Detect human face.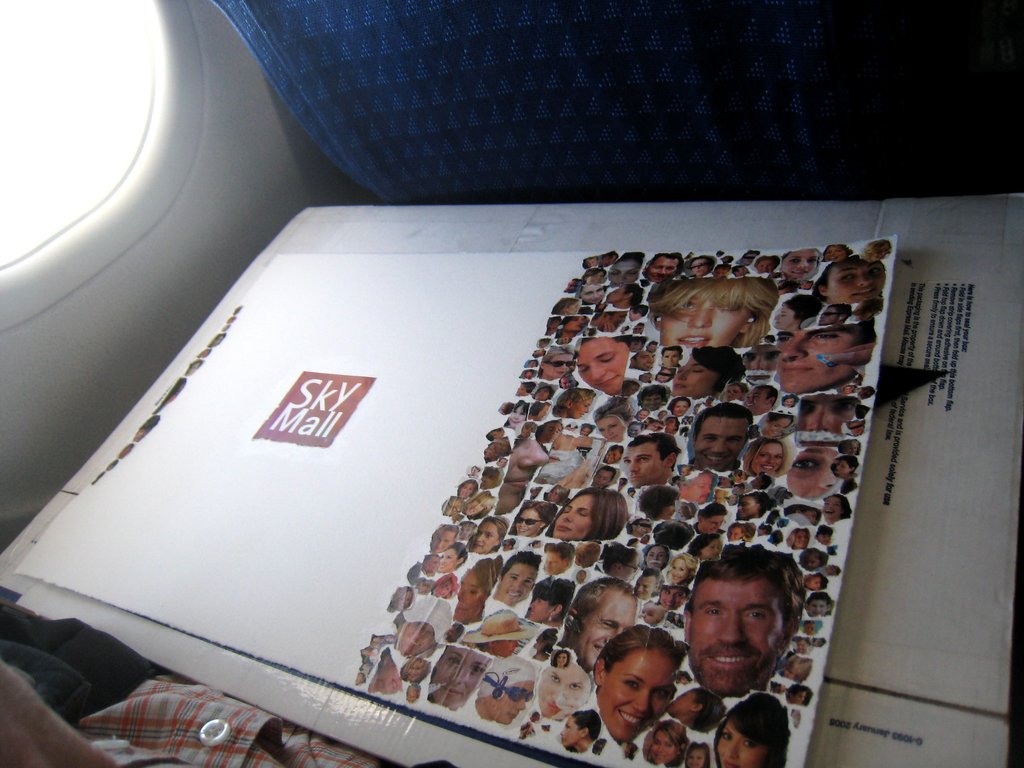
Detected at l=500, t=545, r=531, b=595.
